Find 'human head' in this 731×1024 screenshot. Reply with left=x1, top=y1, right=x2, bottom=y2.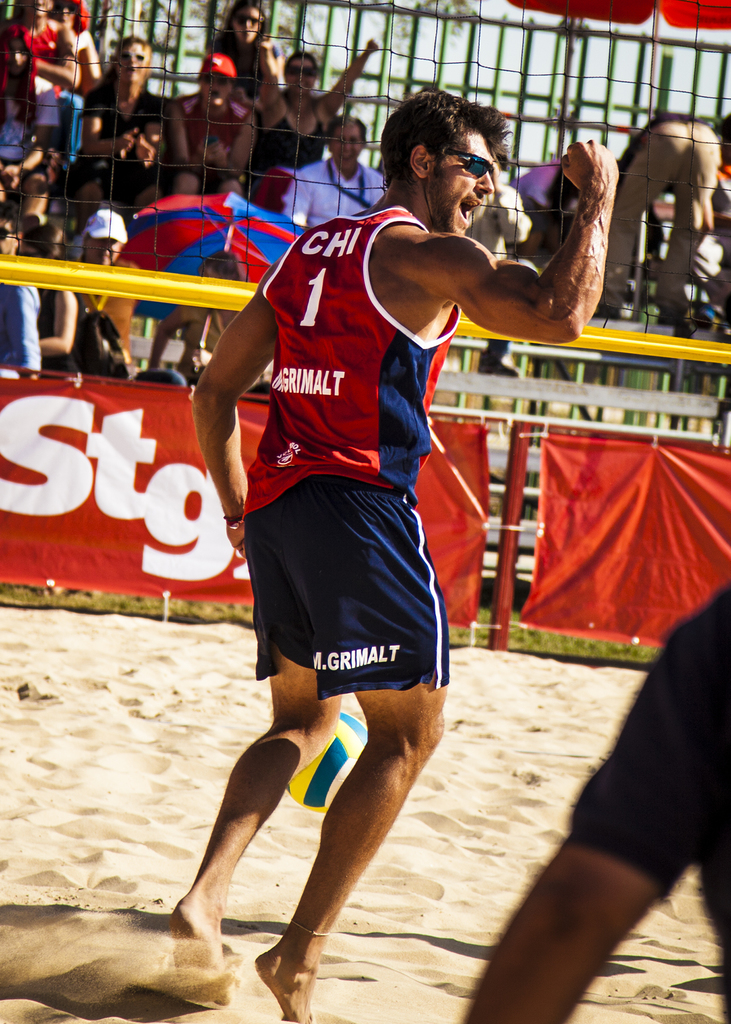
left=281, top=51, right=323, bottom=99.
